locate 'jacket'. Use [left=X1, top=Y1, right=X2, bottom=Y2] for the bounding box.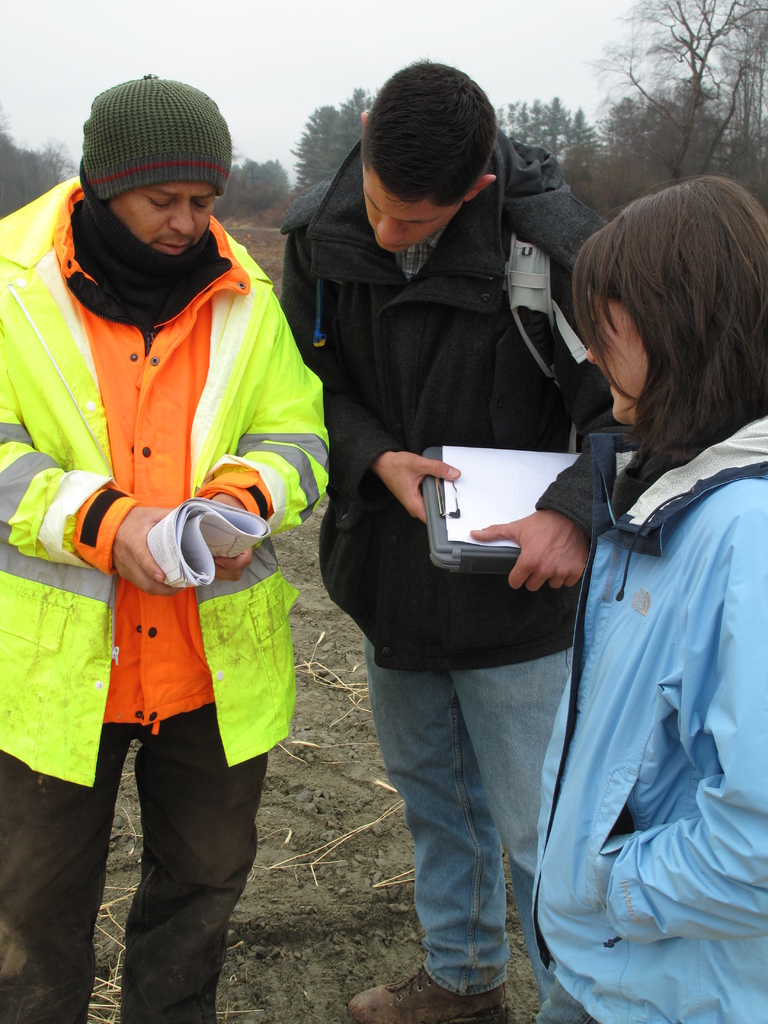
[left=266, top=145, right=630, bottom=704].
